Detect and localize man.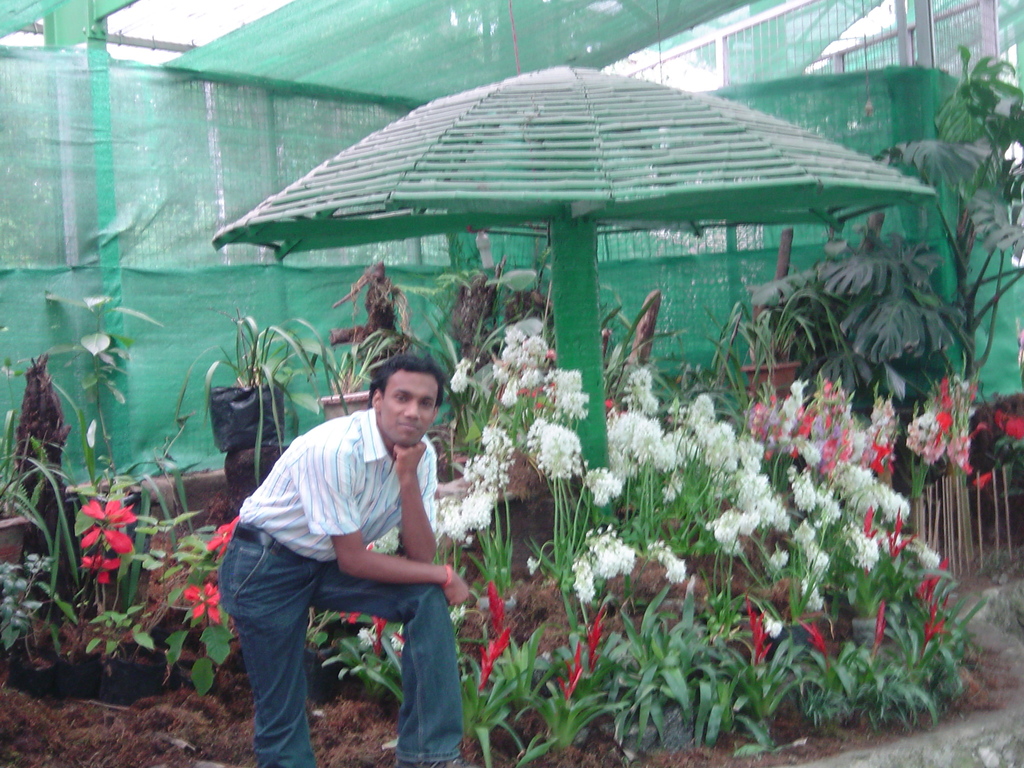
Localized at {"left": 221, "top": 321, "right": 483, "bottom": 753}.
